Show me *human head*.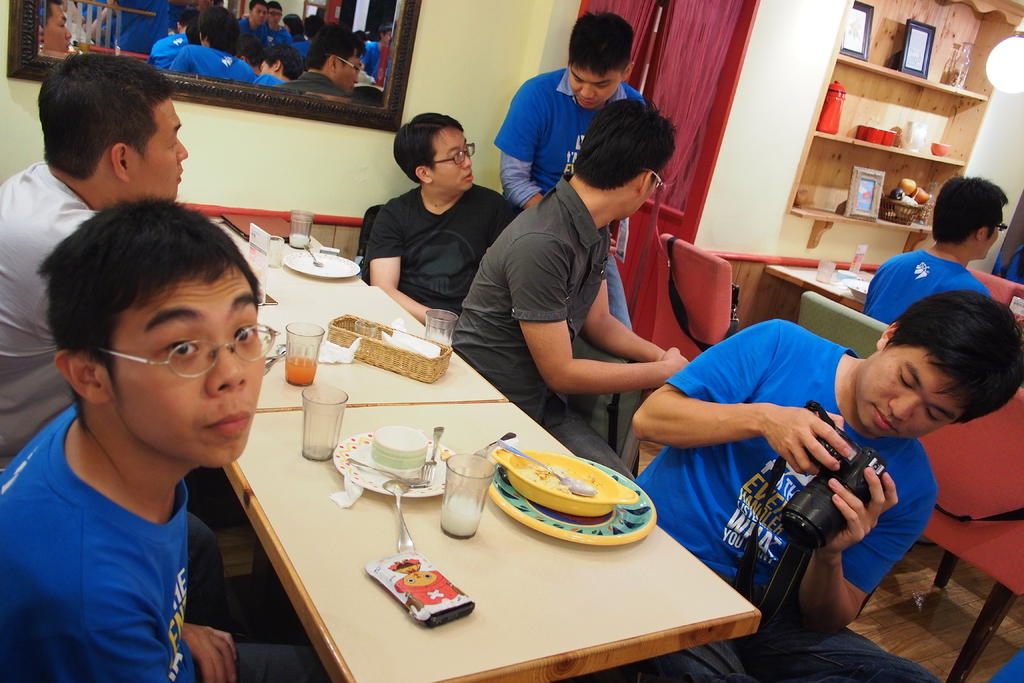
*human head* is here: bbox(392, 110, 476, 194).
